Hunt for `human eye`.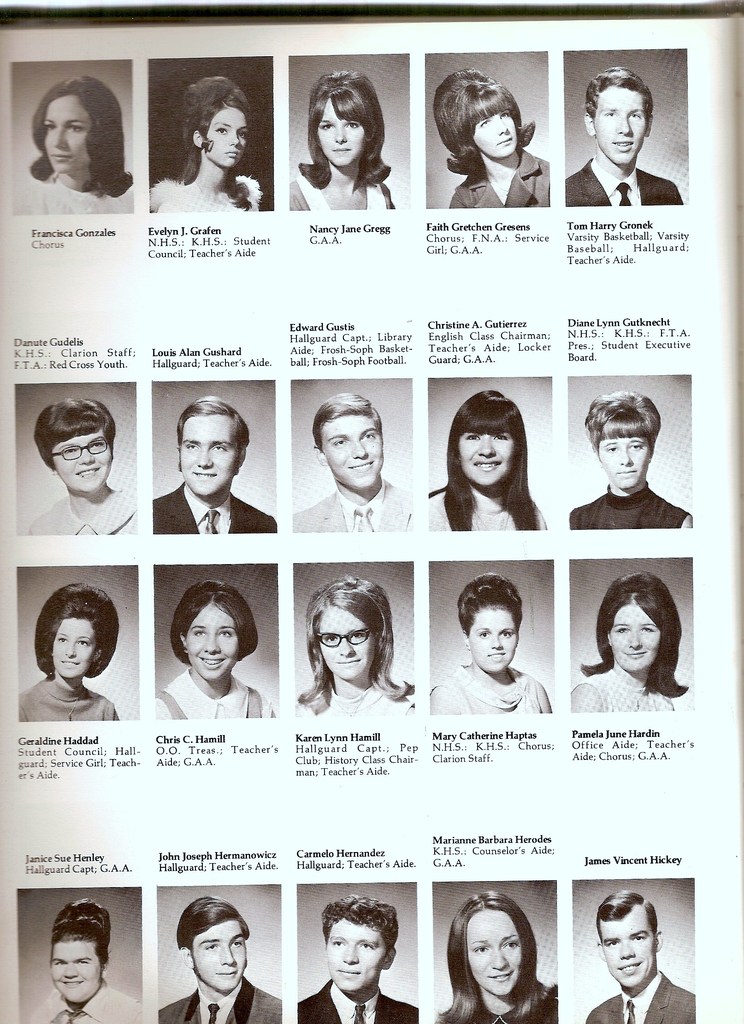
Hunted down at <bbox>602, 443, 618, 454</bbox>.
